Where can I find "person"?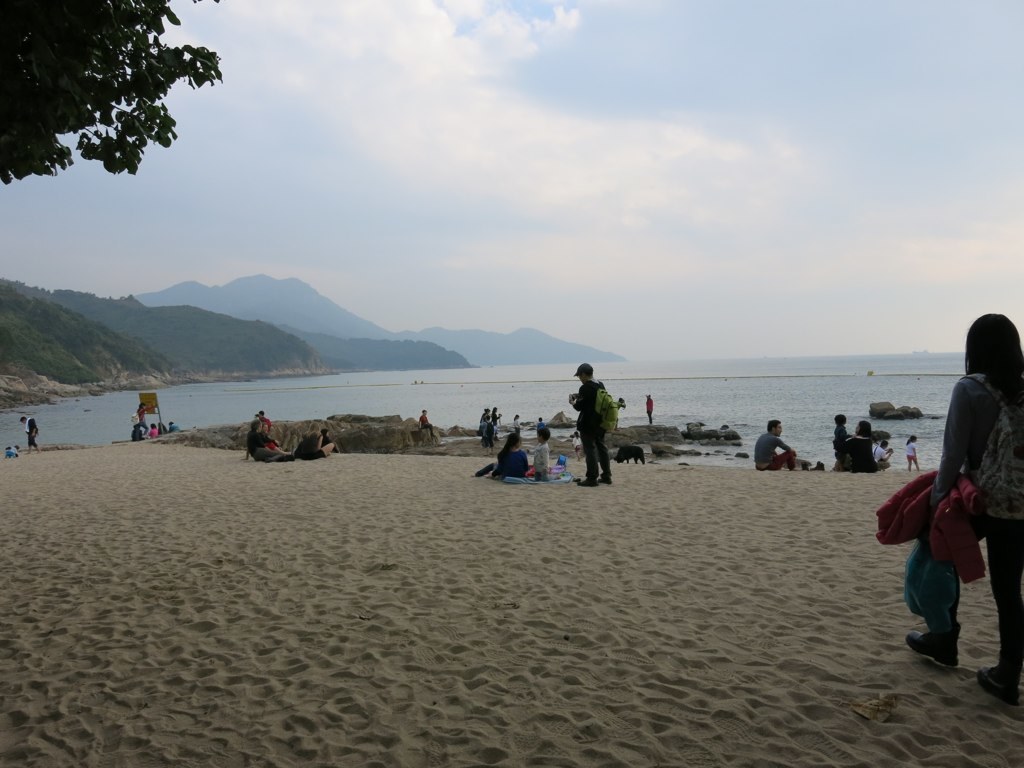
You can find it at l=646, t=389, r=654, b=427.
